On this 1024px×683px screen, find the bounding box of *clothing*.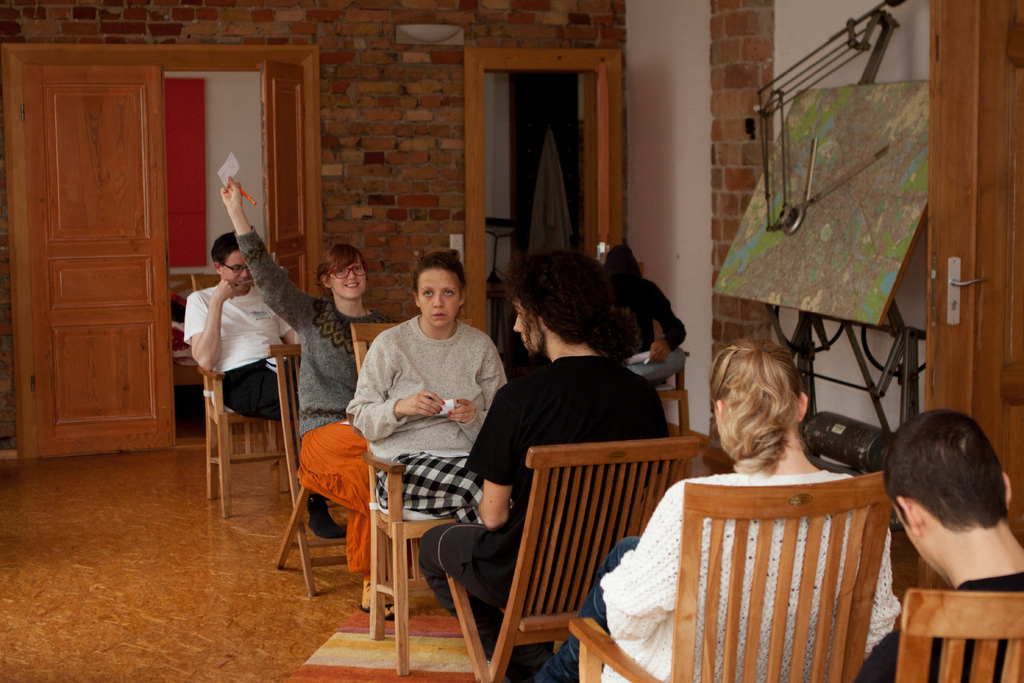
Bounding box: {"left": 186, "top": 283, "right": 293, "bottom": 372}.
